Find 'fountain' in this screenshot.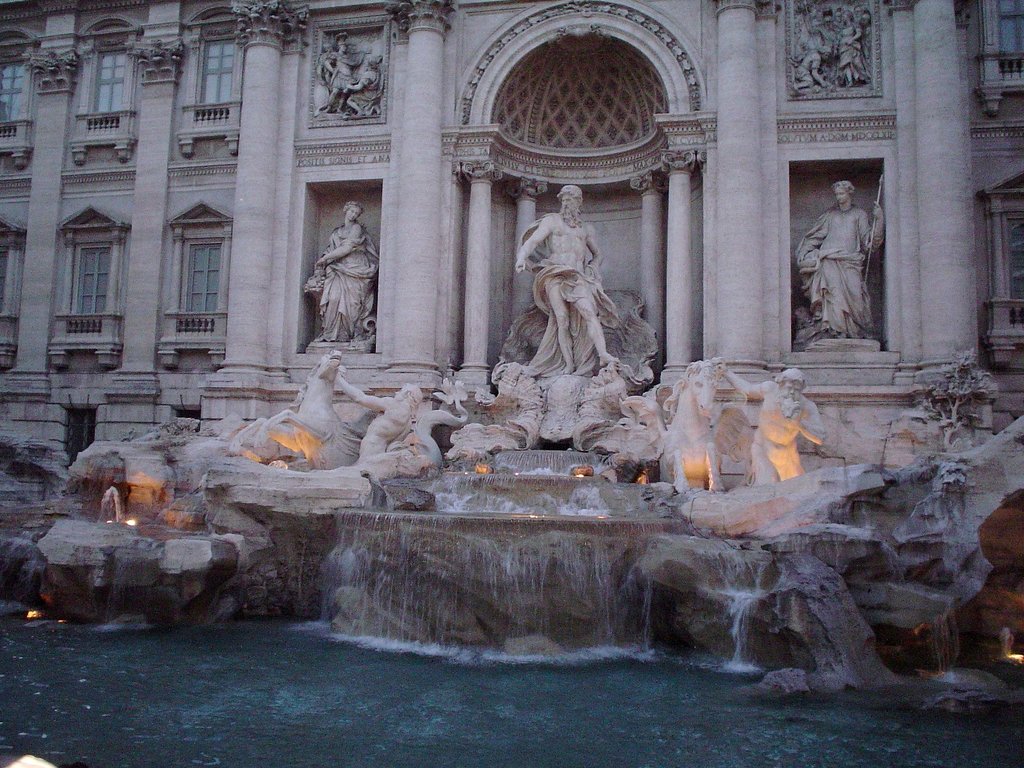
The bounding box for 'fountain' is (x1=1, y1=435, x2=1023, y2=696).
